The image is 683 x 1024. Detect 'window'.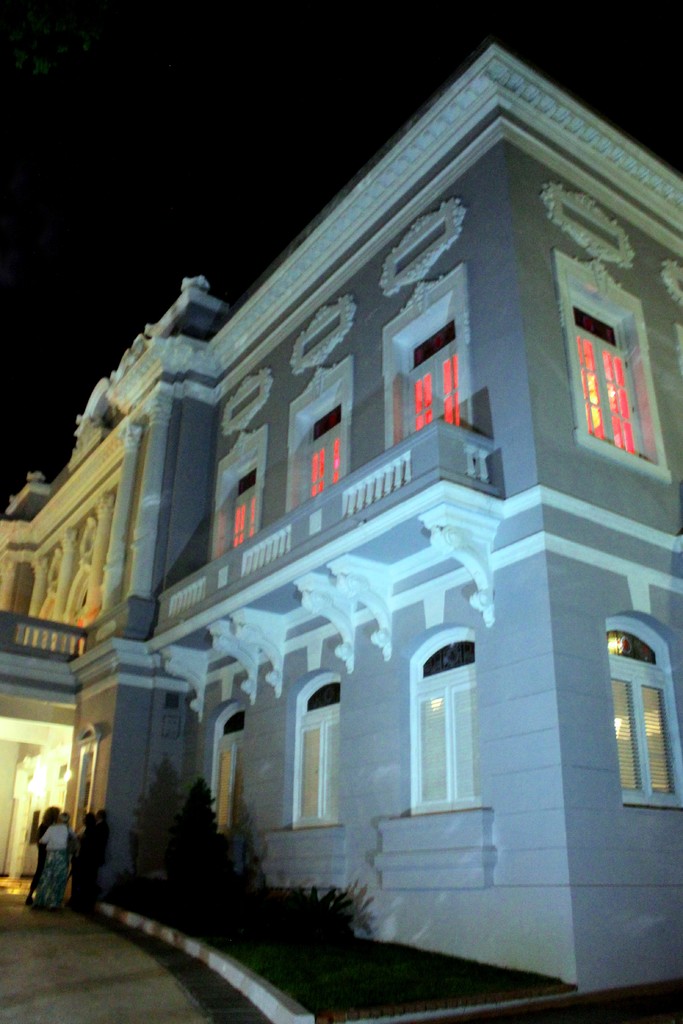
Detection: {"x1": 549, "y1": 247, "x2": 673, "y2": 480}.
